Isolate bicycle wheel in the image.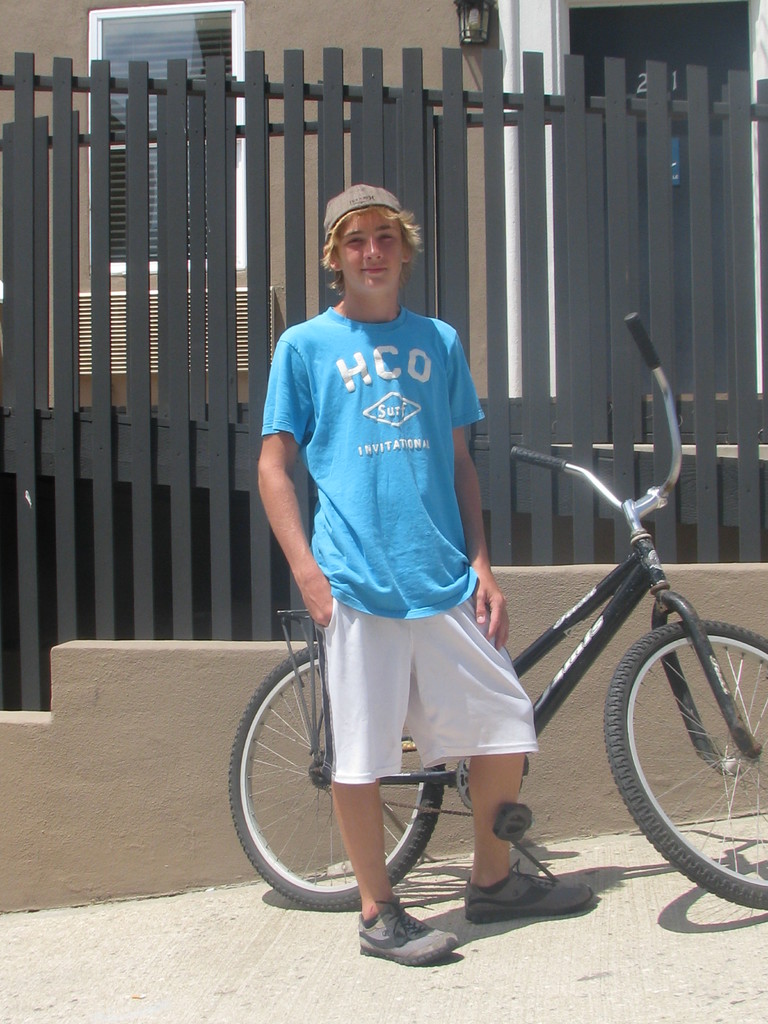
Isolated region: x1=226, y1=645, x2=443, y2=911.
